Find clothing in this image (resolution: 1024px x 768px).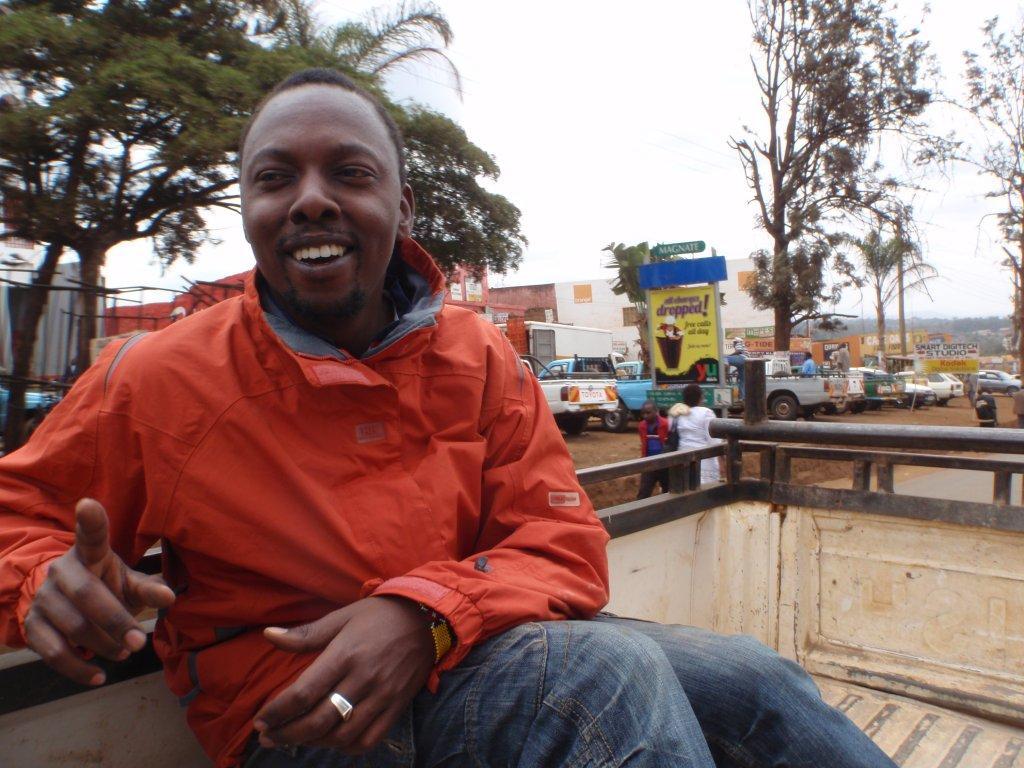
locate(639, 420, 672, 501).
